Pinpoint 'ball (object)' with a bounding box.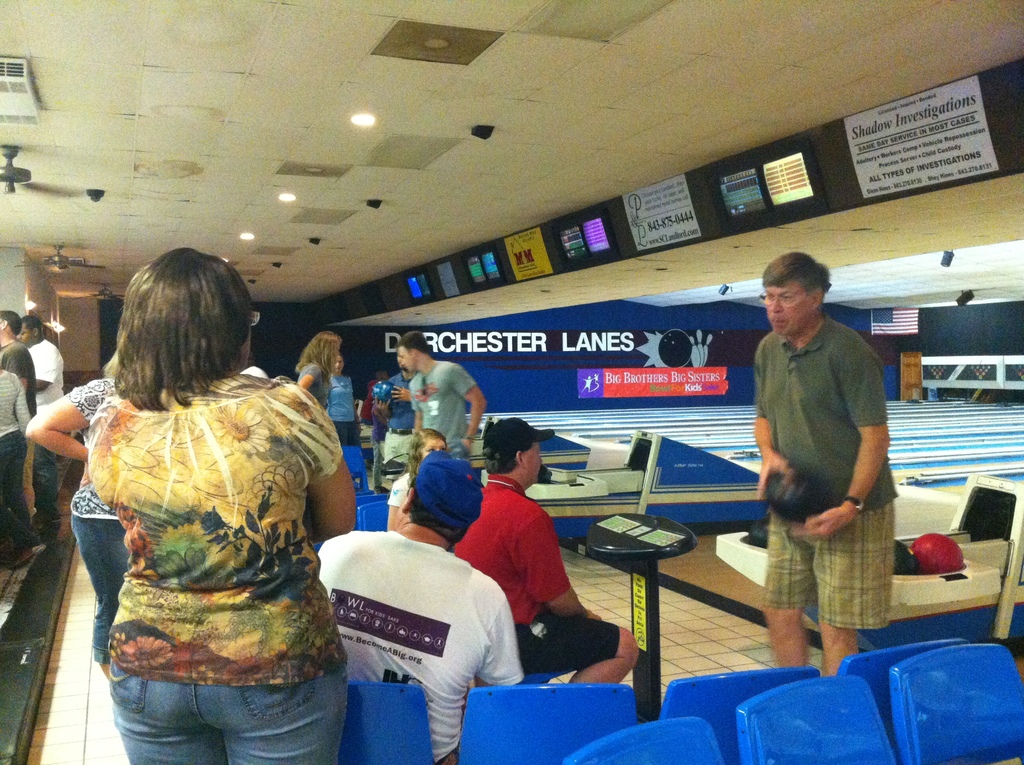
locate(370, 382, 394, 403).
